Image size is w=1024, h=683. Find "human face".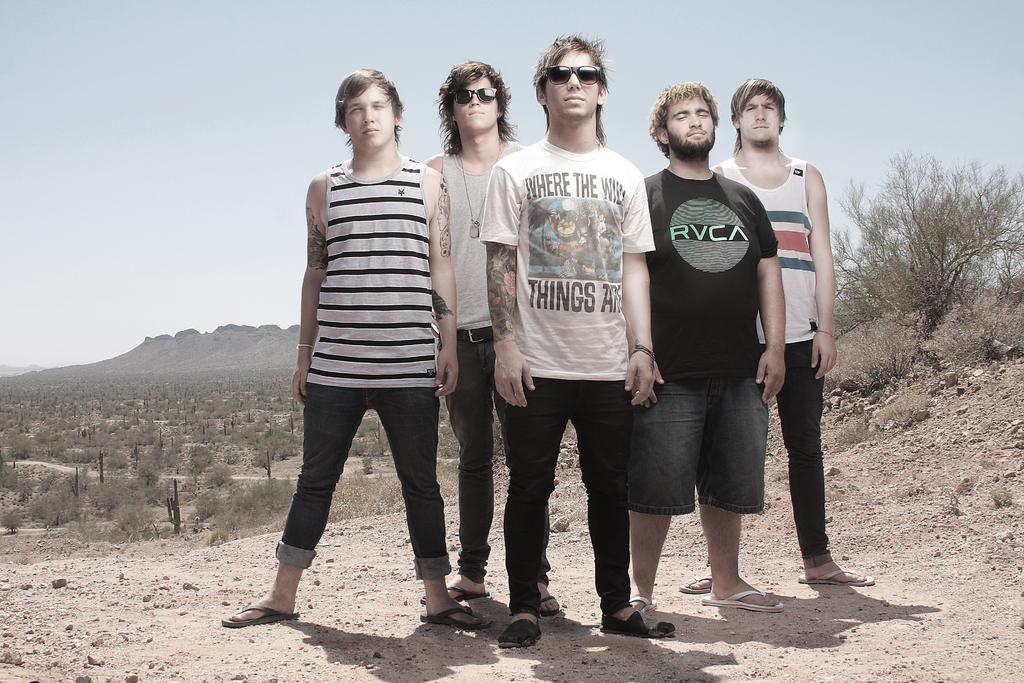
<bbox>736, 94, 781, 142</bbox>.
